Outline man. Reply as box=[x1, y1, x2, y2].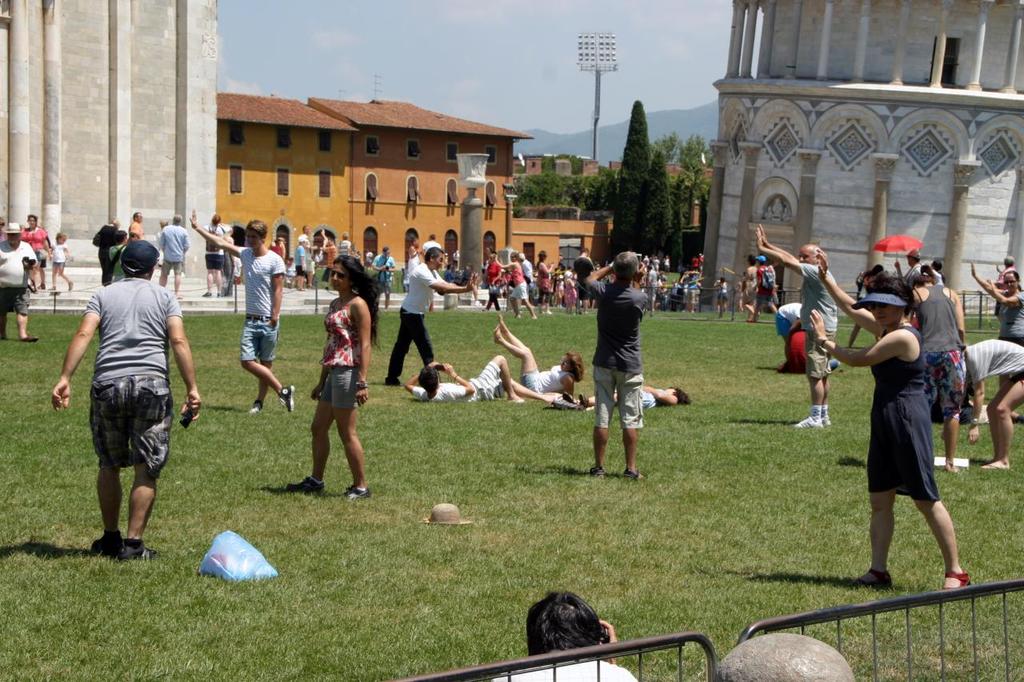
box=[387, 247, 476, 395].
